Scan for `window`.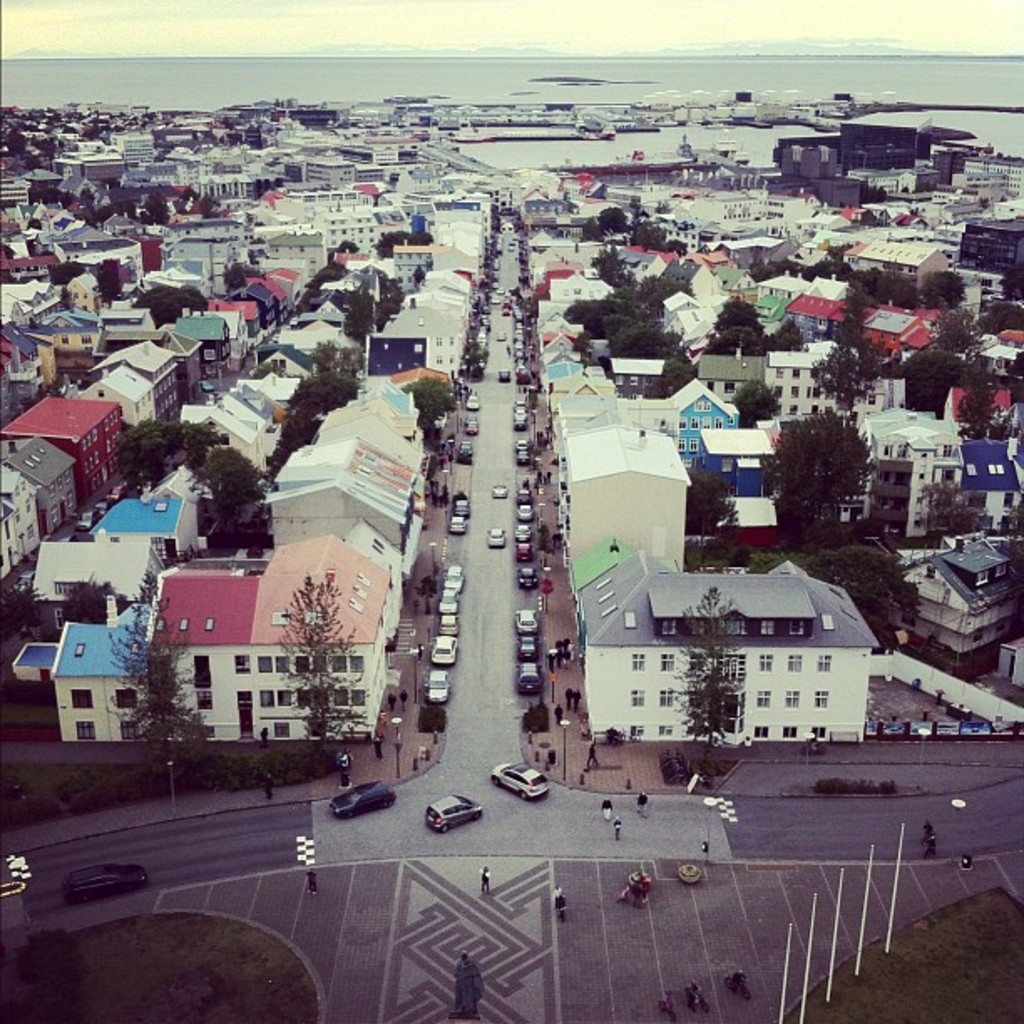
Scan result: bbox(346, 654, 361, 679).
